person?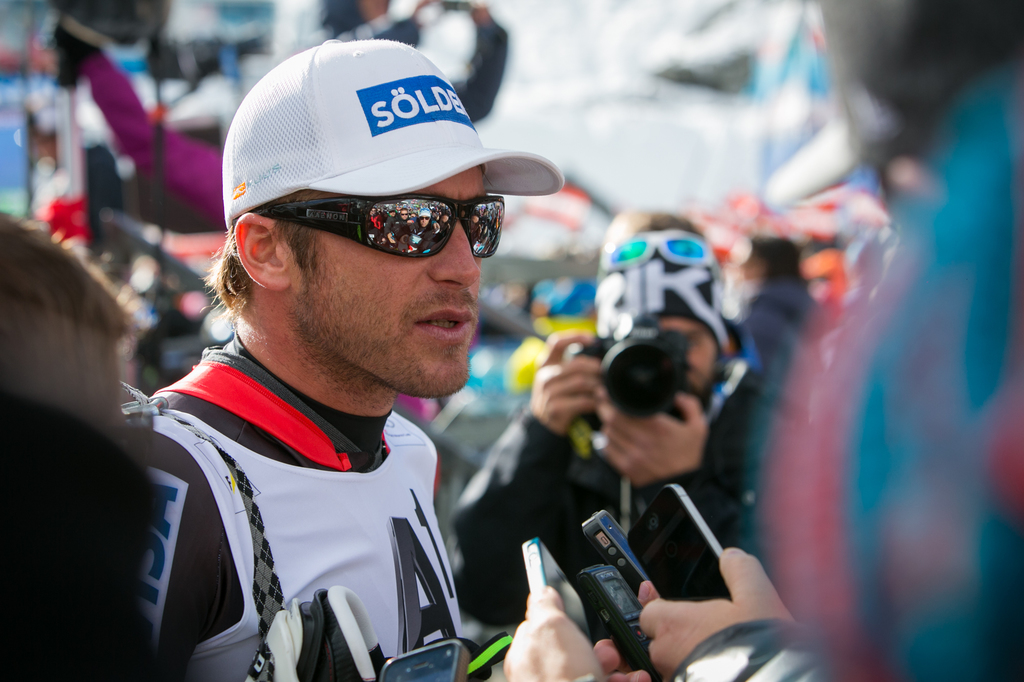
<region>115, 59, 565, 674</region>
